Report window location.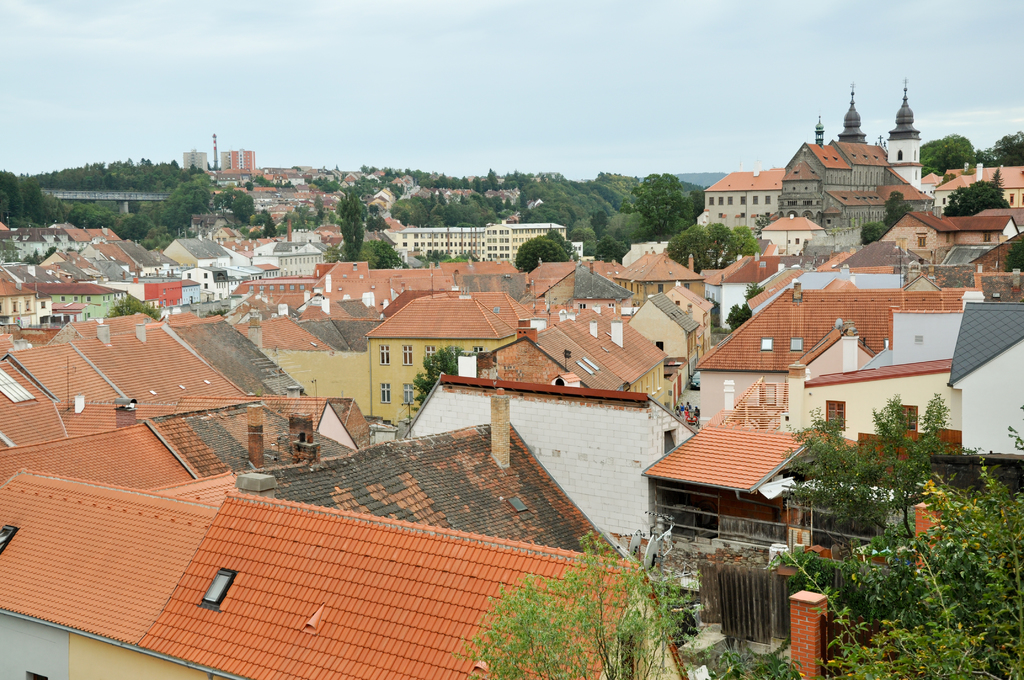
Report: [left=204, top=280, right=207, bottom=287].
